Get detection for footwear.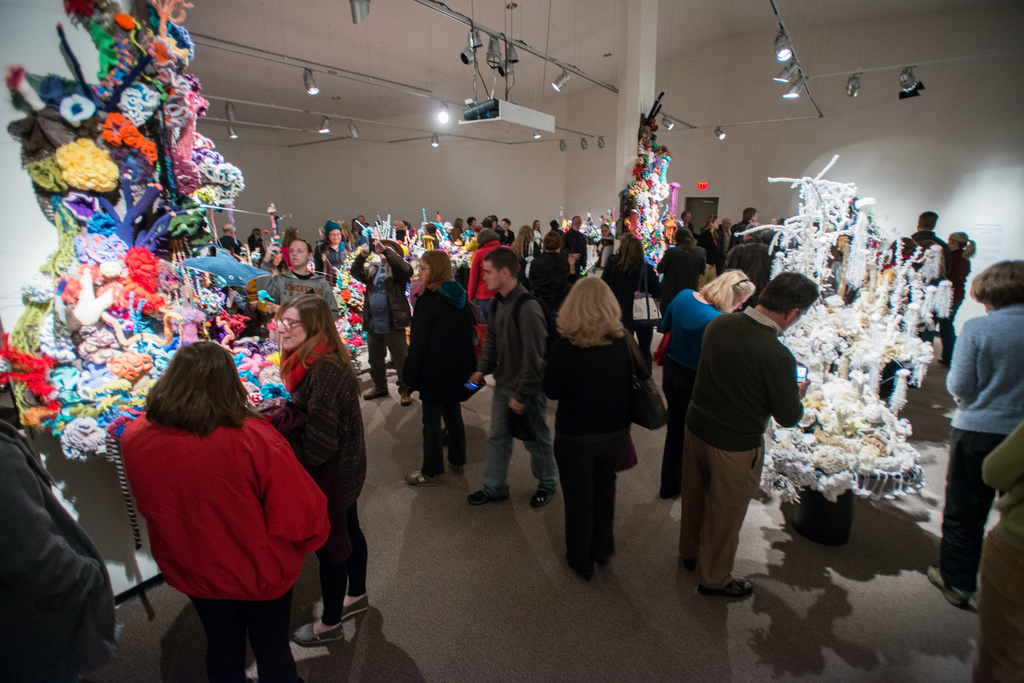
Detection: 400/392/413/406.
